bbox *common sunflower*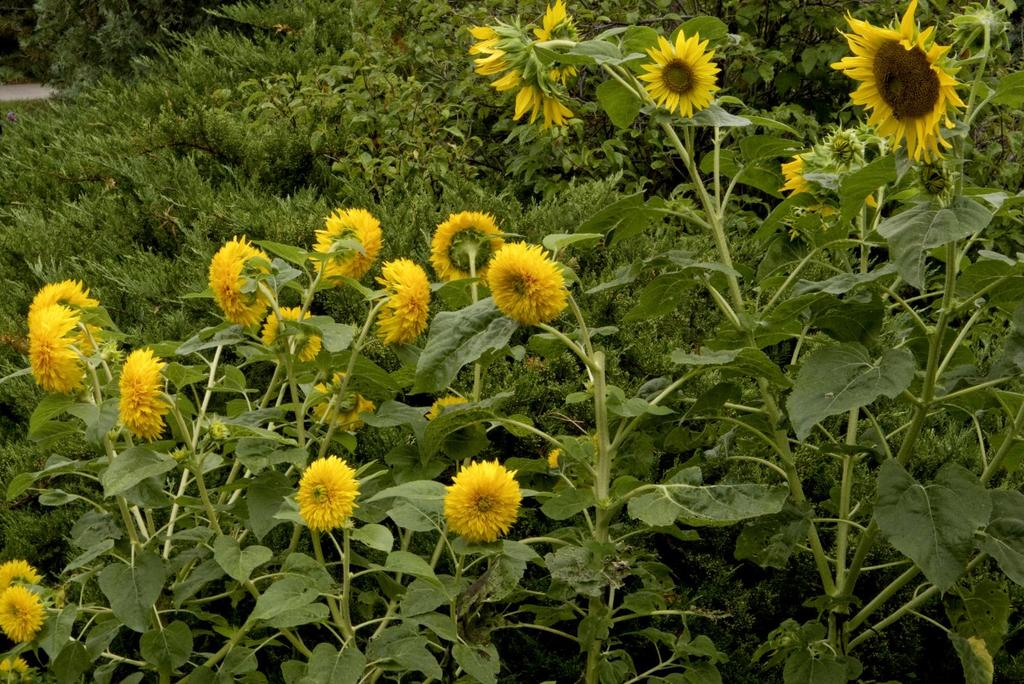
bbox=[831, 0, 974, 167]
